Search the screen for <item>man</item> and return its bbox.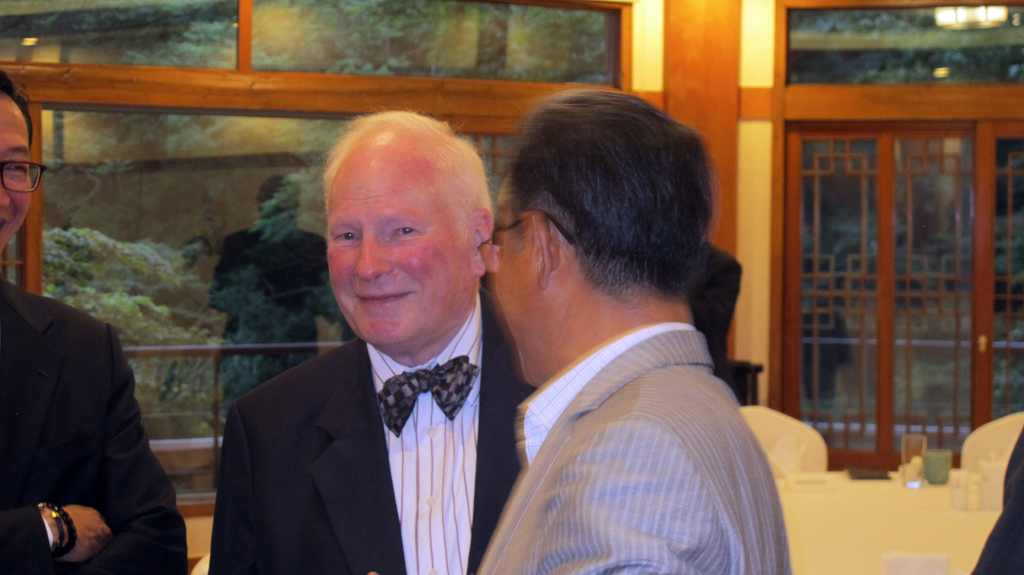
Found: box=[974, 426, 1023, 574].
